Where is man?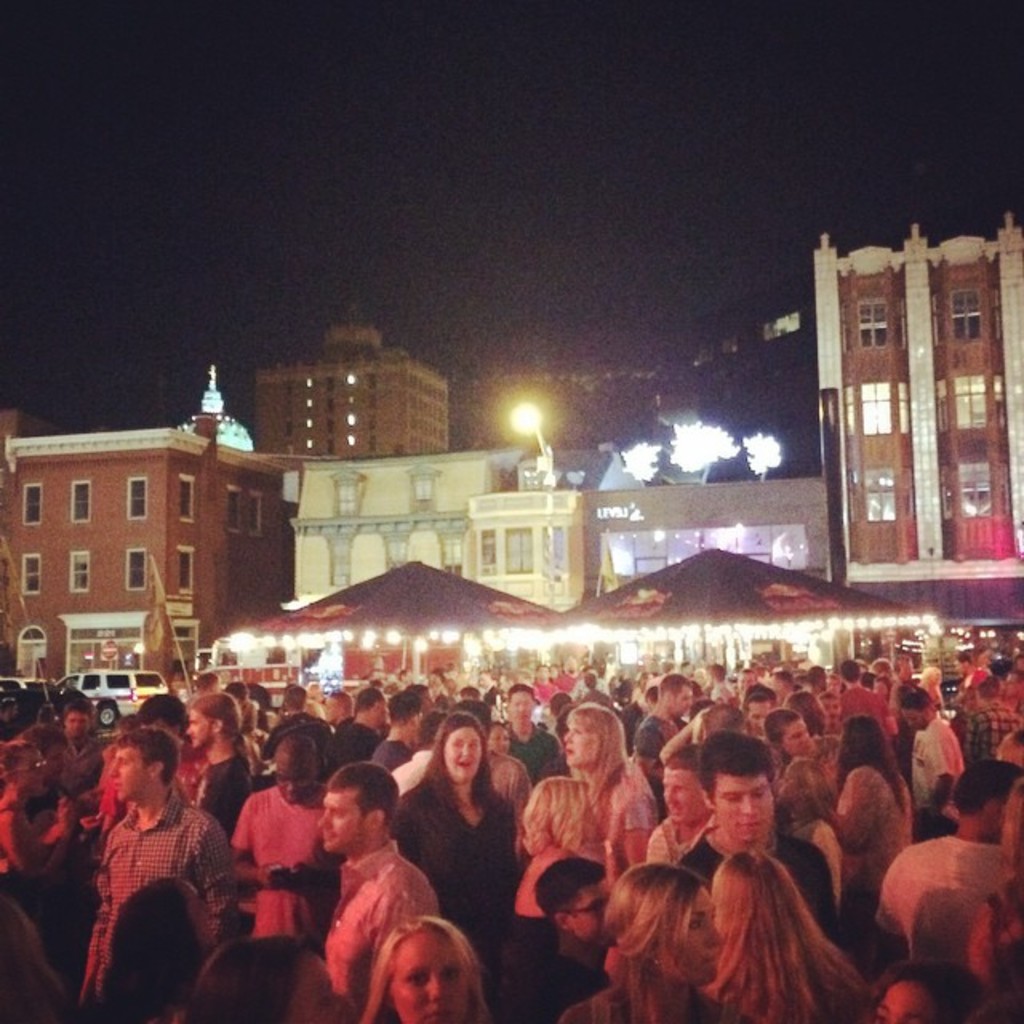
326 685 406 779.
